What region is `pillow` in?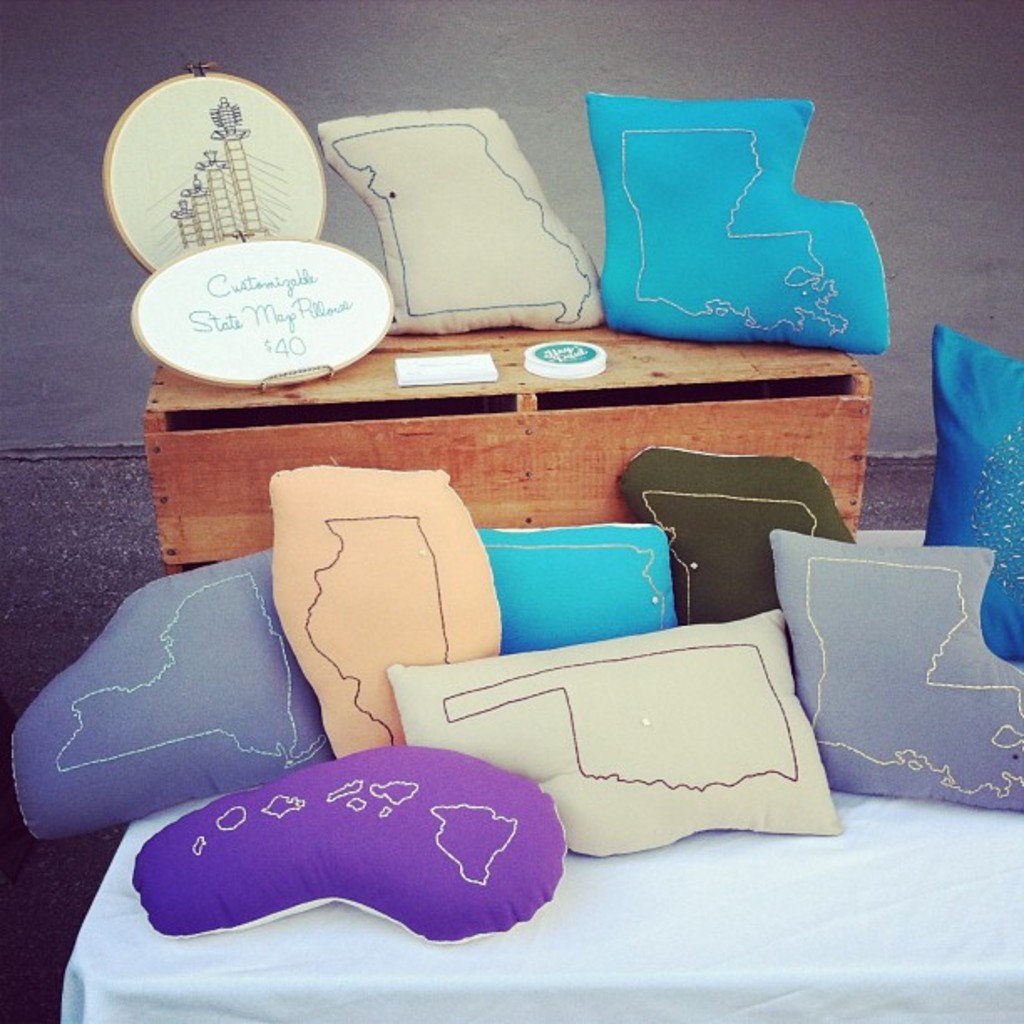
x1=775, y1=530, x2=1022, y2=828.
